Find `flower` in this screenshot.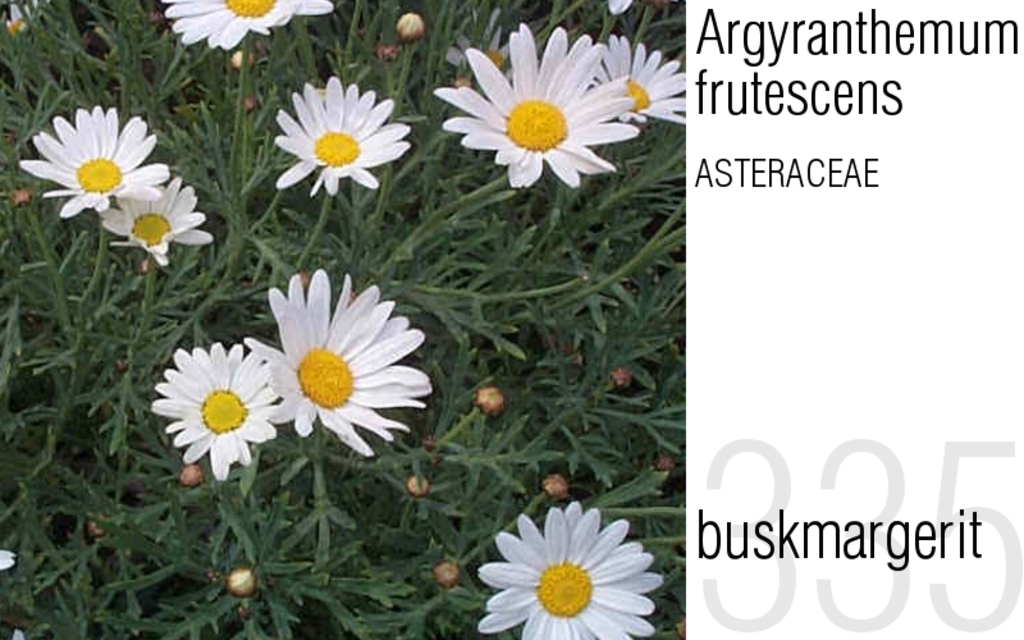
The bounding box for `flower` is left=479, top=504, right=655, bottom=635.
